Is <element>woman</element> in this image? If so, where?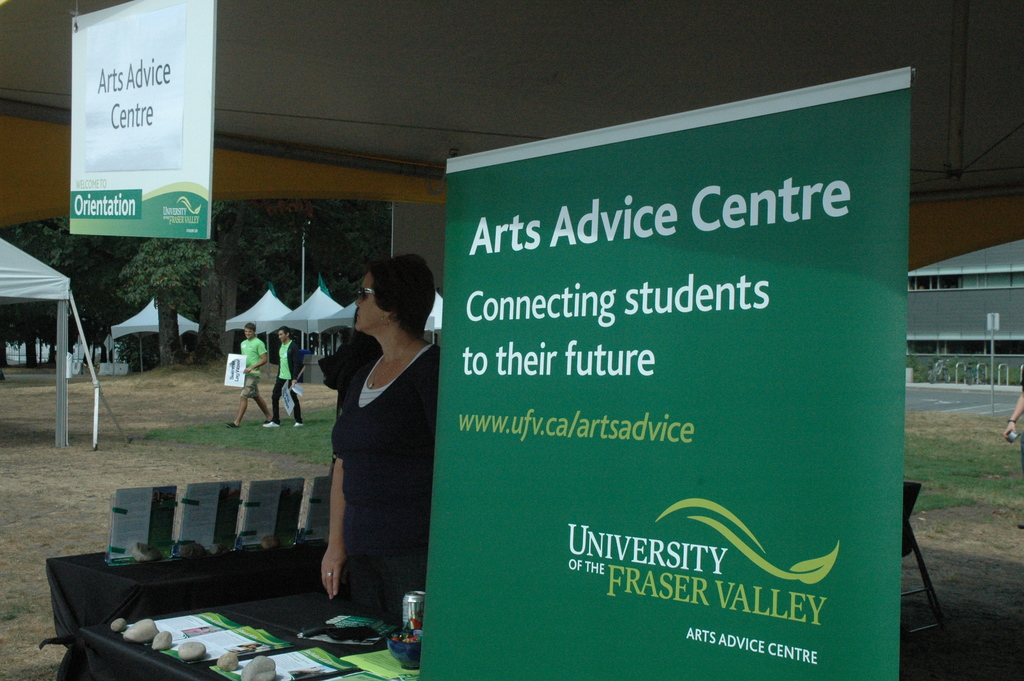
Yes, at box=[312, 272, 428, 630].
